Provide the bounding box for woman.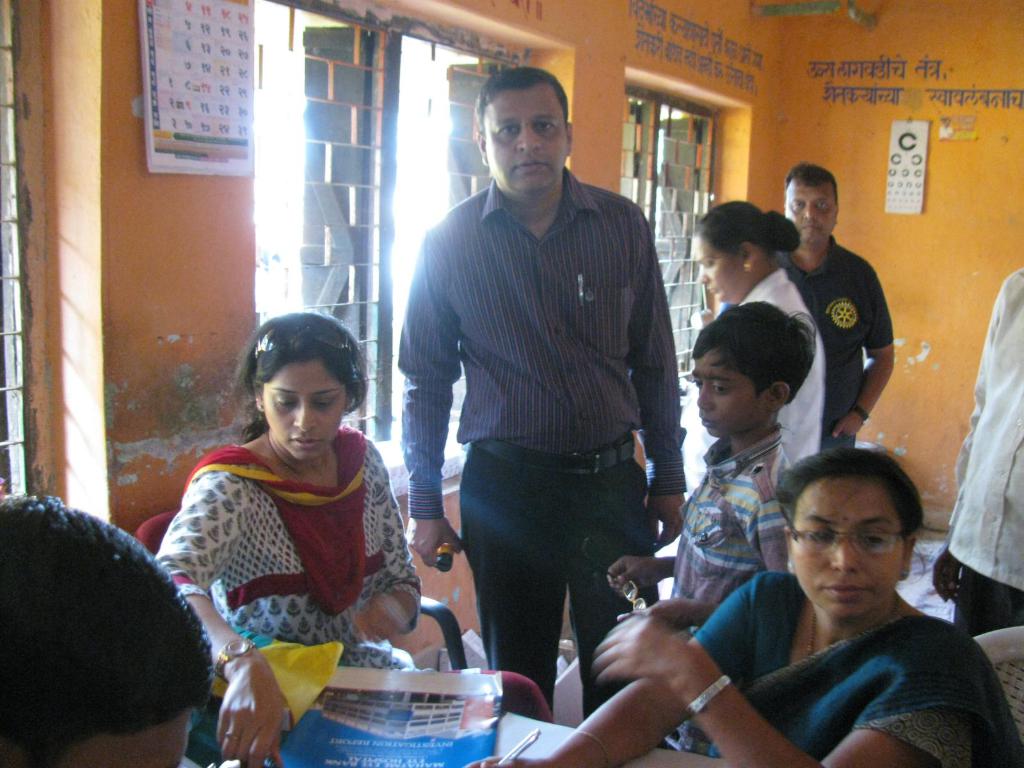
bbox(680, 198, 827, 510).
